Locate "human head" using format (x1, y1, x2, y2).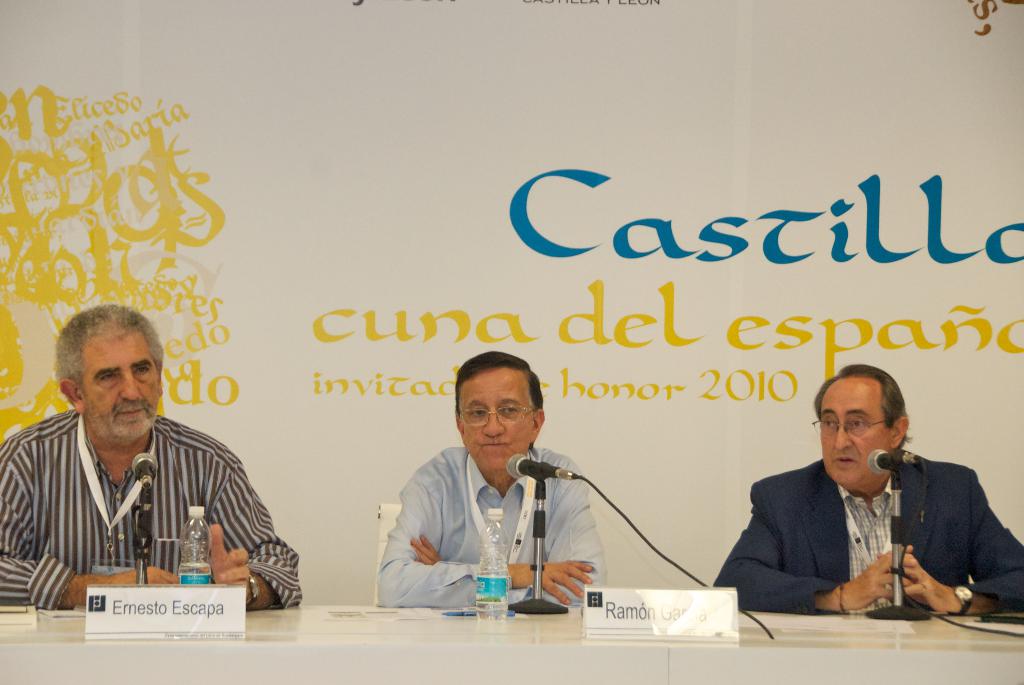
(810, 366, 909, 492).
